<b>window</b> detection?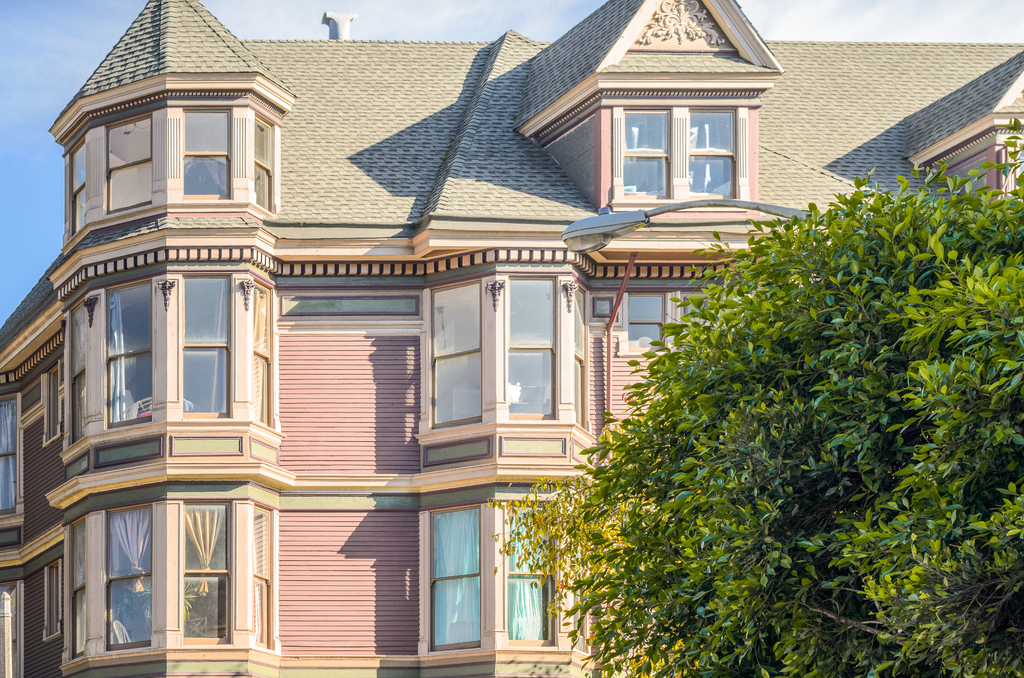
x1=676, y1=286, x2=708, y2=351
